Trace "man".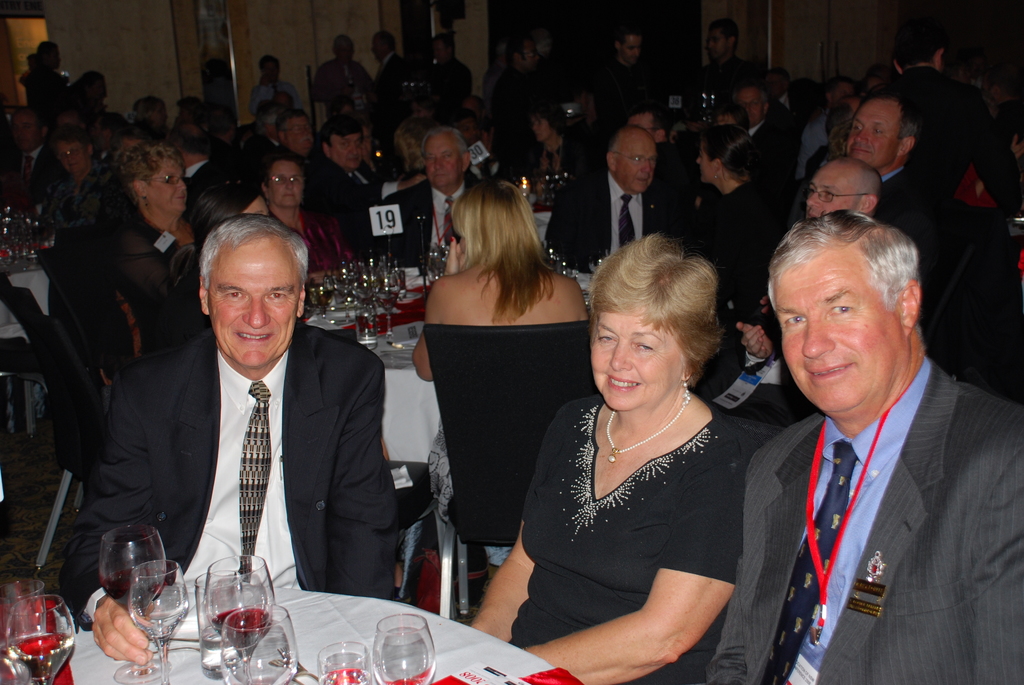
Traced to l=365, t=30, r=423, b=122.
